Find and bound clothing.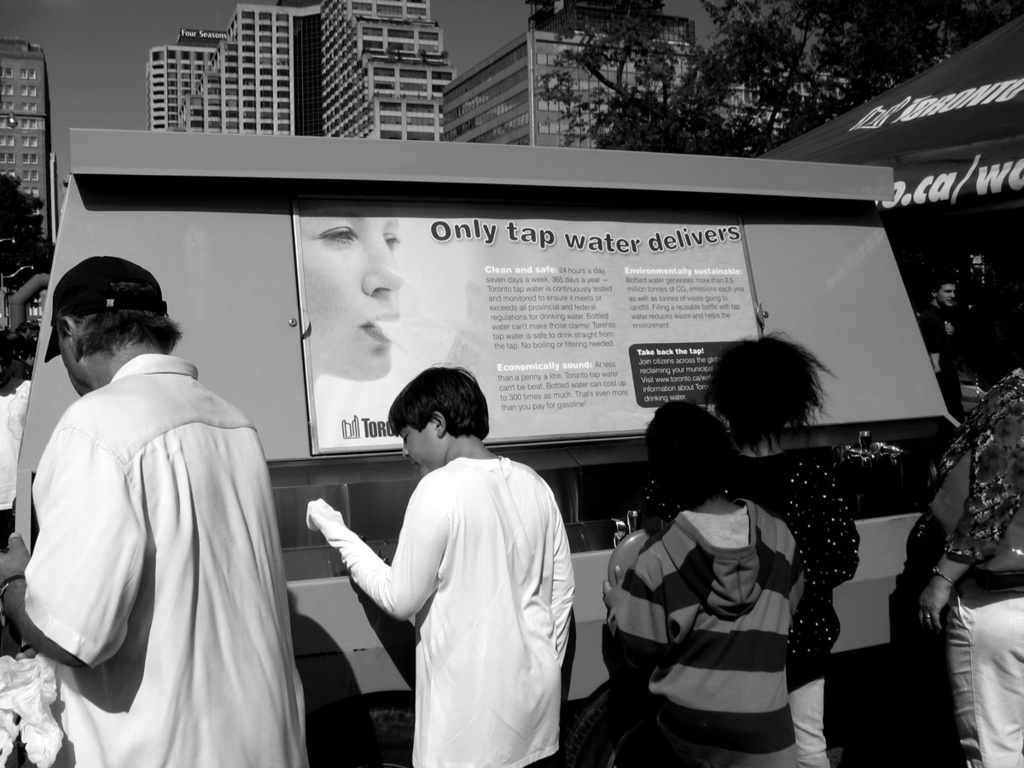
Bound: box(15, 358, 310, 767).
